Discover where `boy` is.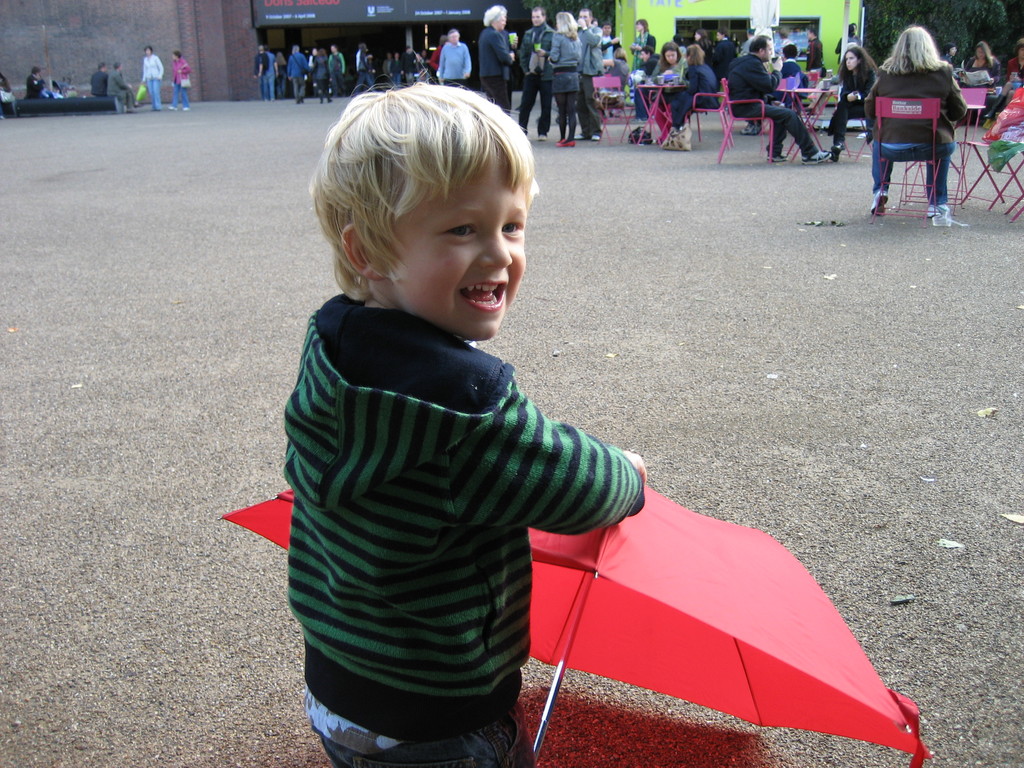
Discovered at locate(278, 80, 648, 767).
